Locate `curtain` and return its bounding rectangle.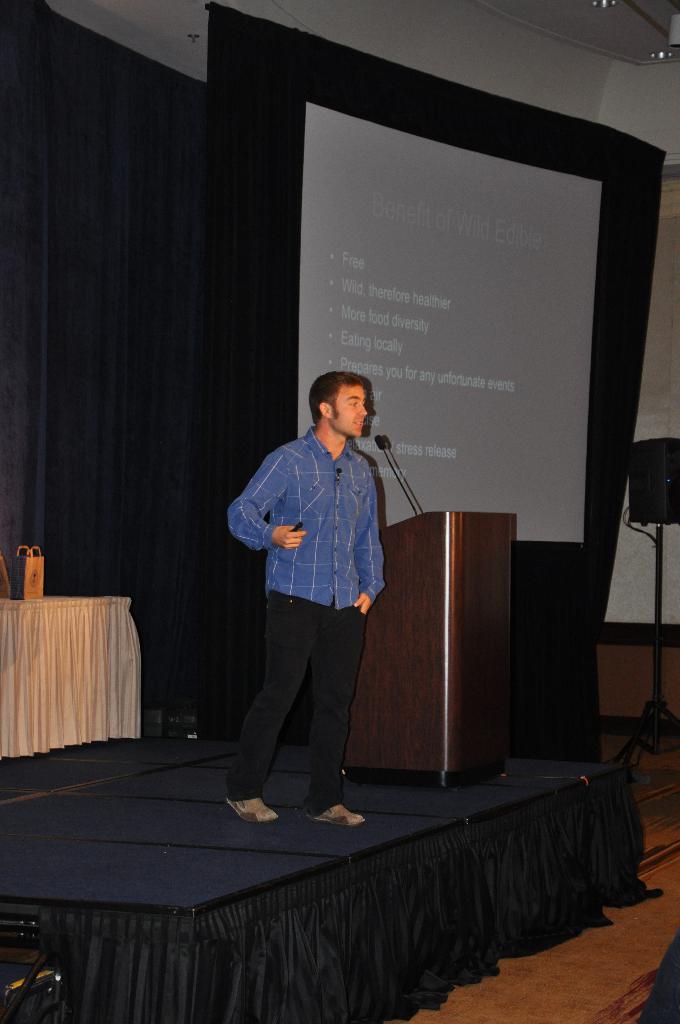
0:777:668:1022.
